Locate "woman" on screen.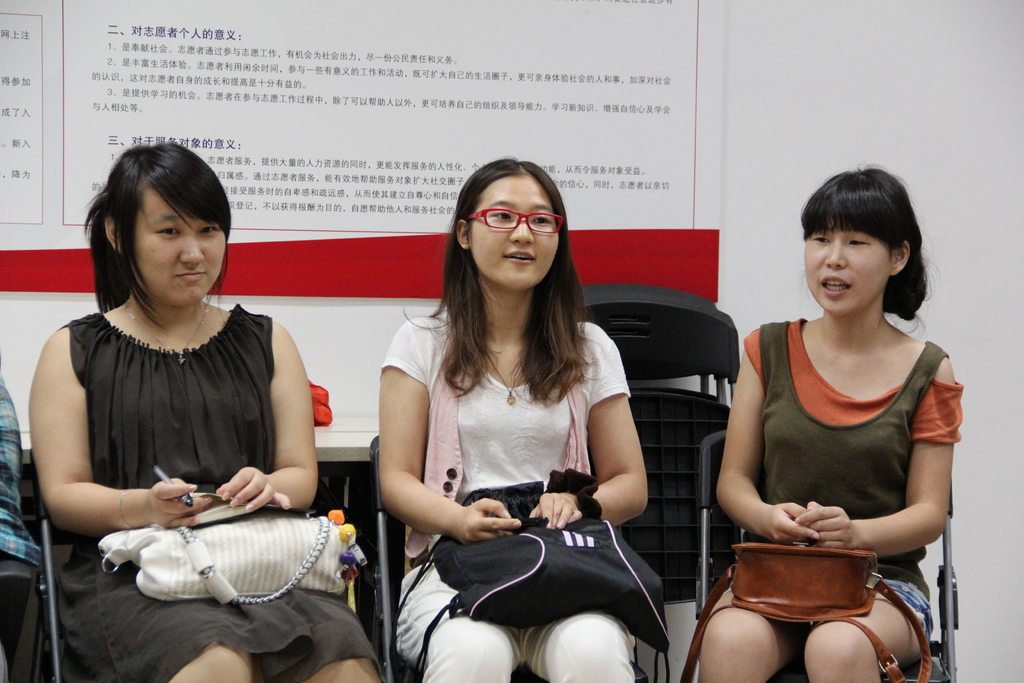
On screen at box=[695, 167, 961, 682].
